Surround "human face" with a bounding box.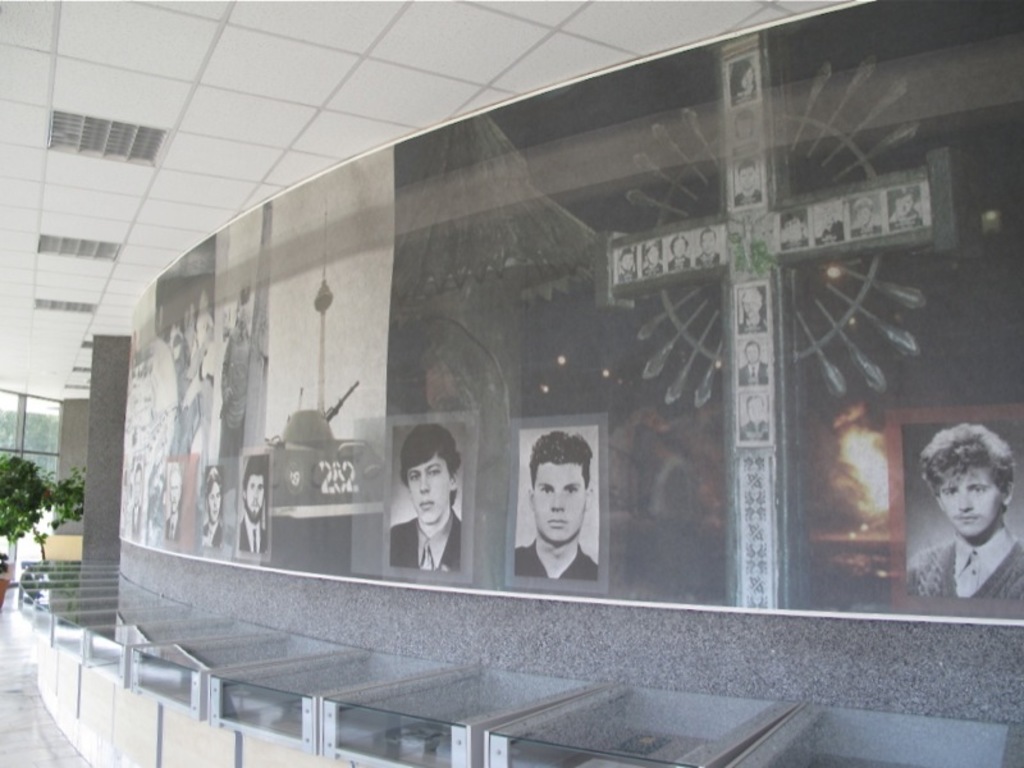
bbox(938, 465, 998, 539).
